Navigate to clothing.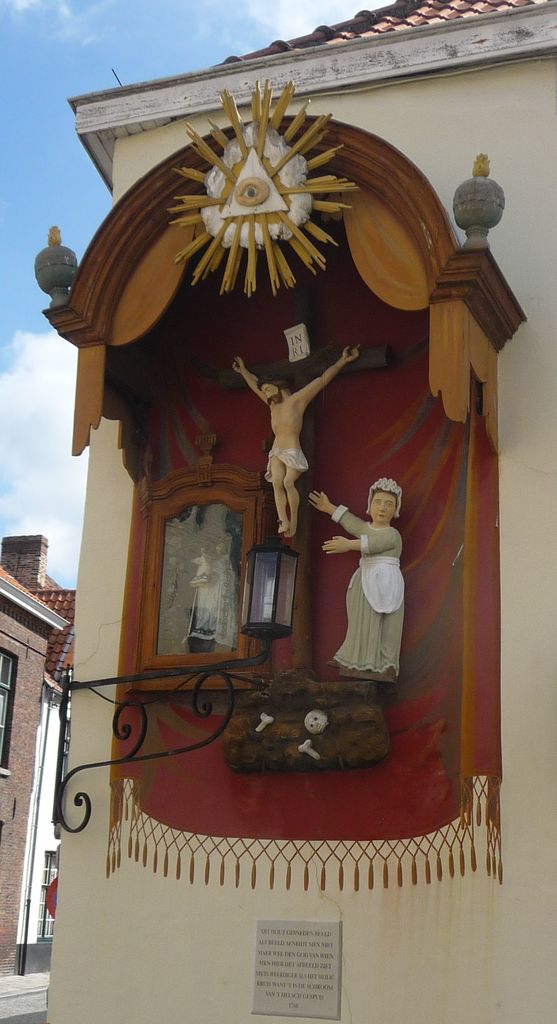
Navigation target: BBox(262, 444, 310, 483).
